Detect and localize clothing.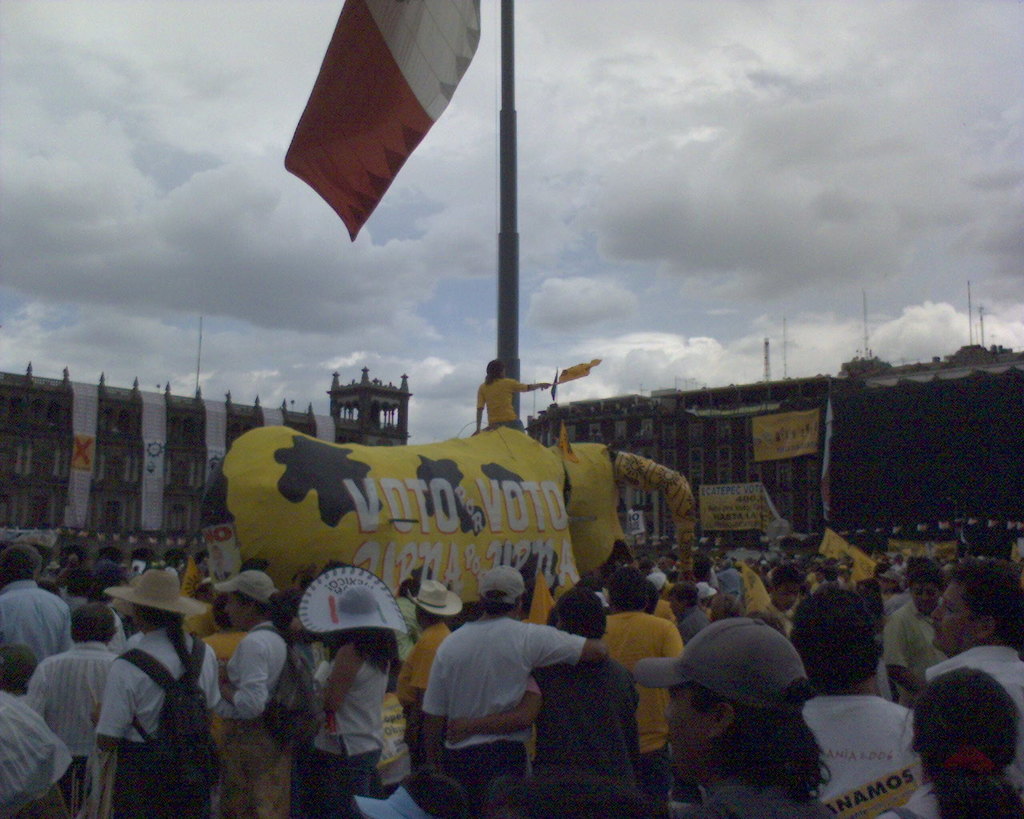
Localized at region(880, 601, 953, 677).
